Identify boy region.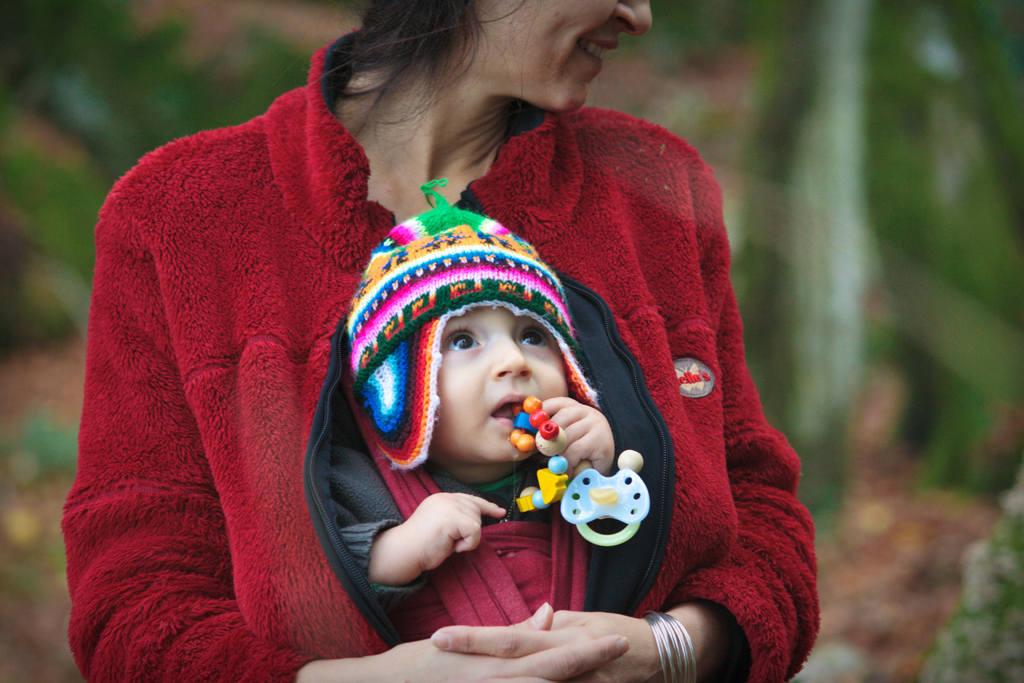
Region: box=[340, 231, 663, 604].
